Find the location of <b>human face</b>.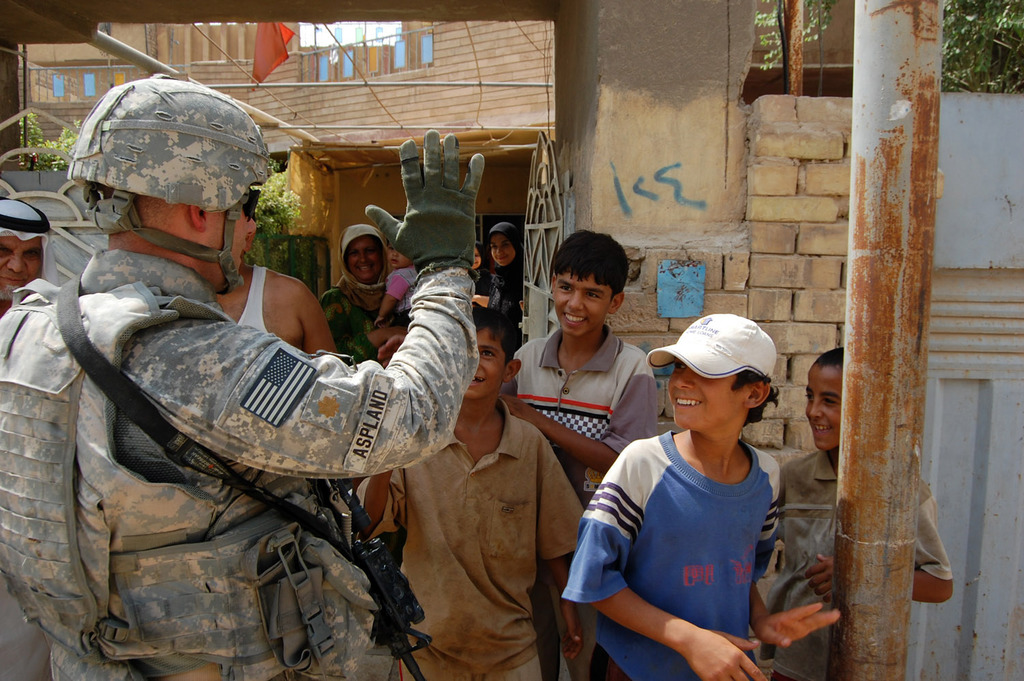
Location: 383,238,412,266.
